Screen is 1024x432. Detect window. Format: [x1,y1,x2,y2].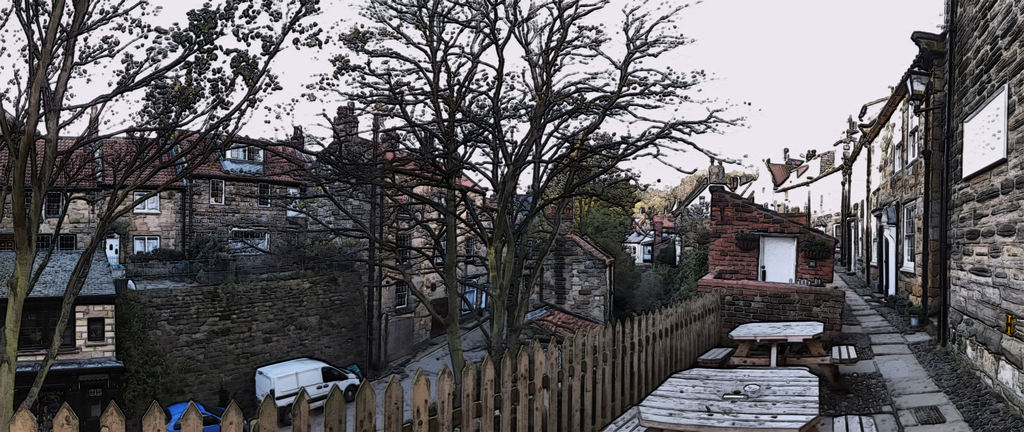
[259,183,271,209].
